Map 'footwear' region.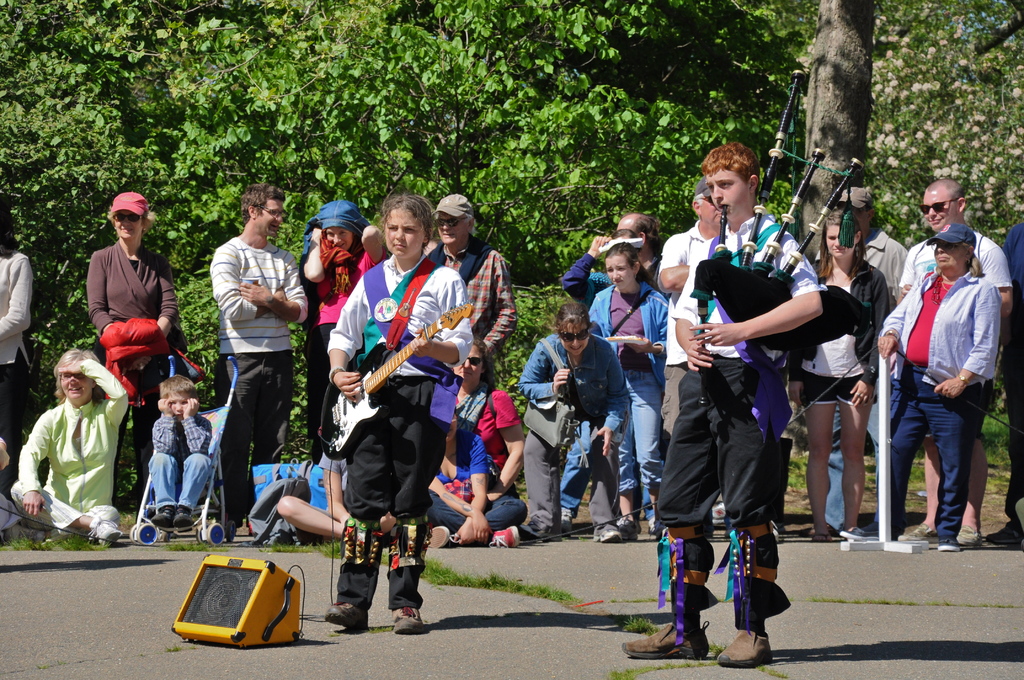
Mapped to detection(426, 526, 461, 550).
